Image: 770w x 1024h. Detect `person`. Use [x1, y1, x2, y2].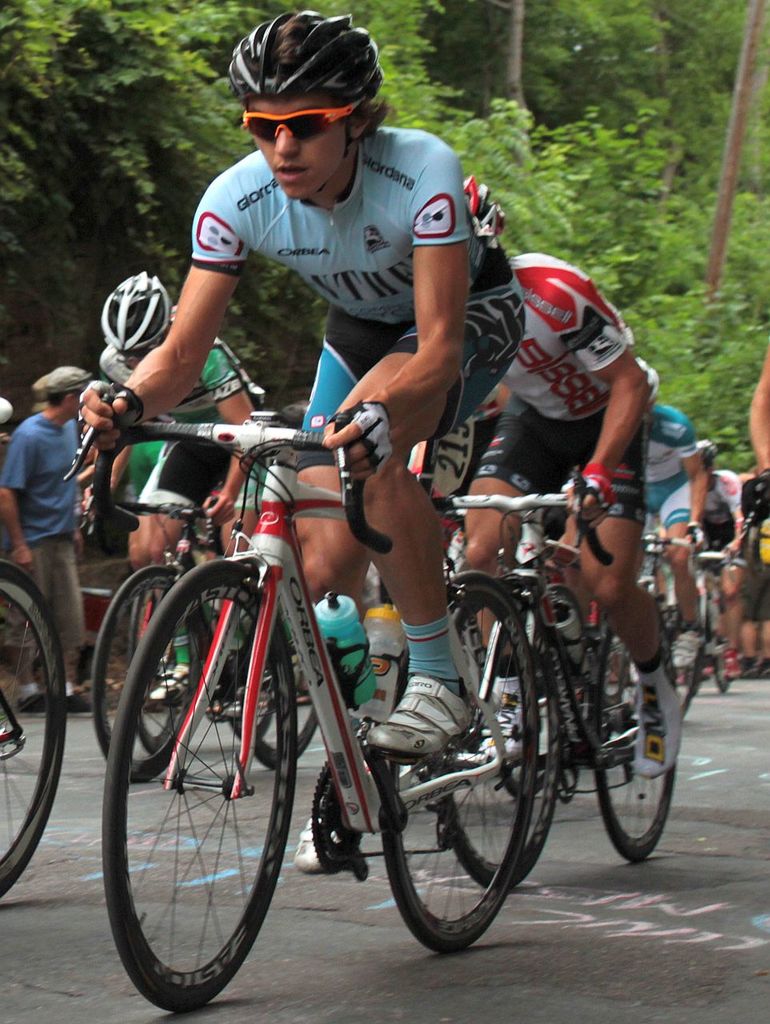
[640, 358, 719, 668].
